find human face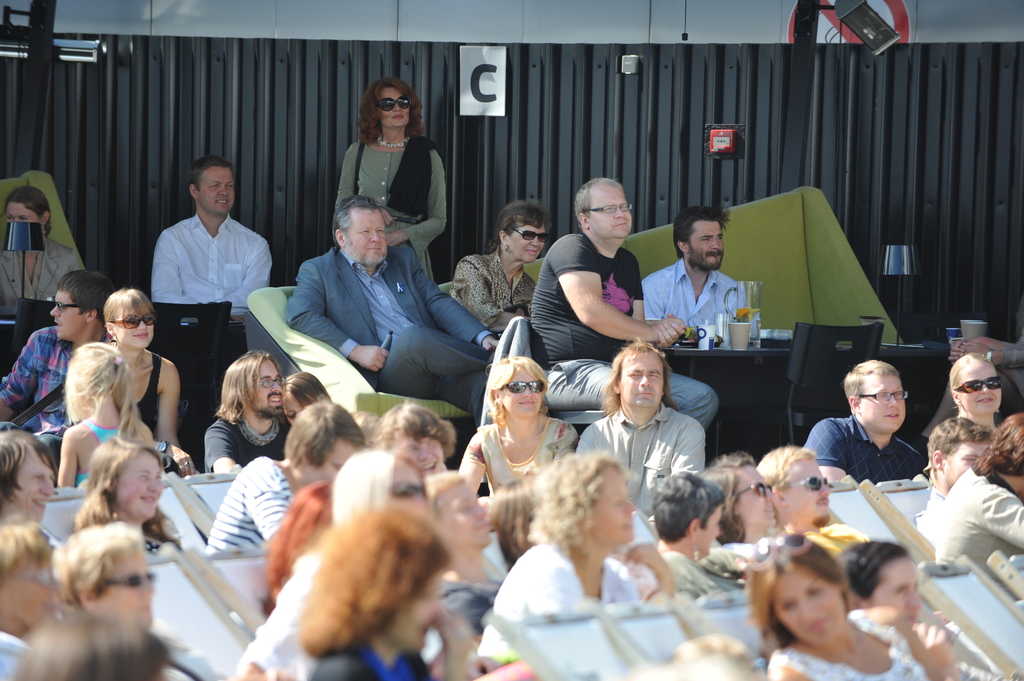
871/559/924/625
